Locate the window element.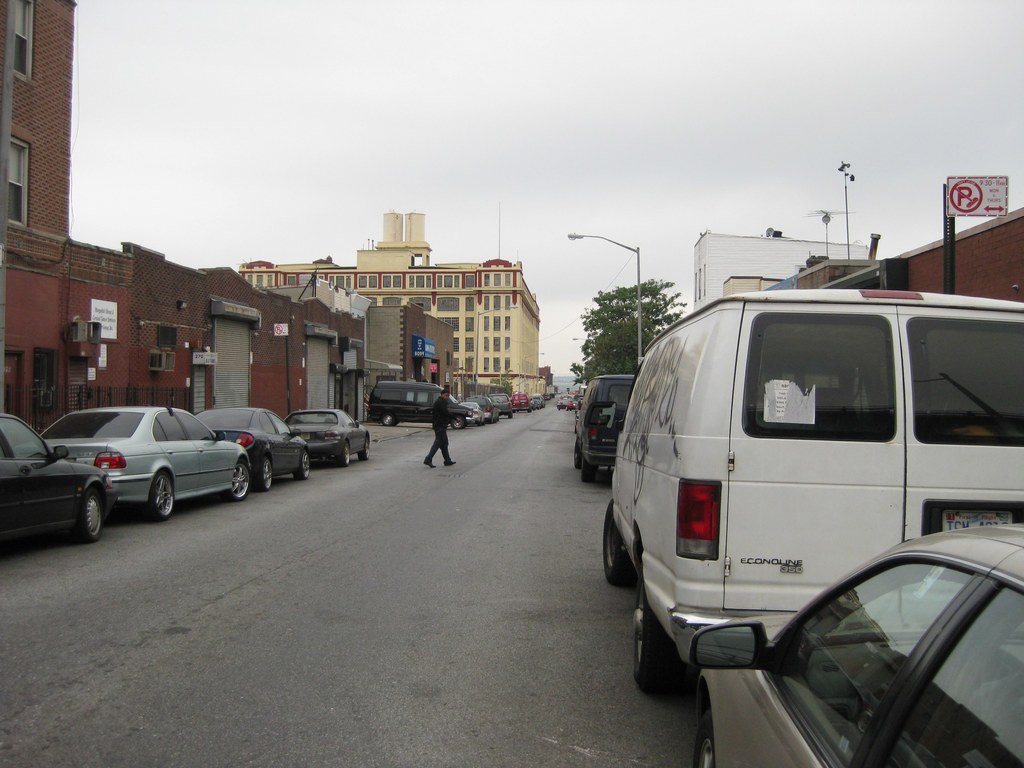
Element bbox: rect(258, 273, 263, 288).
